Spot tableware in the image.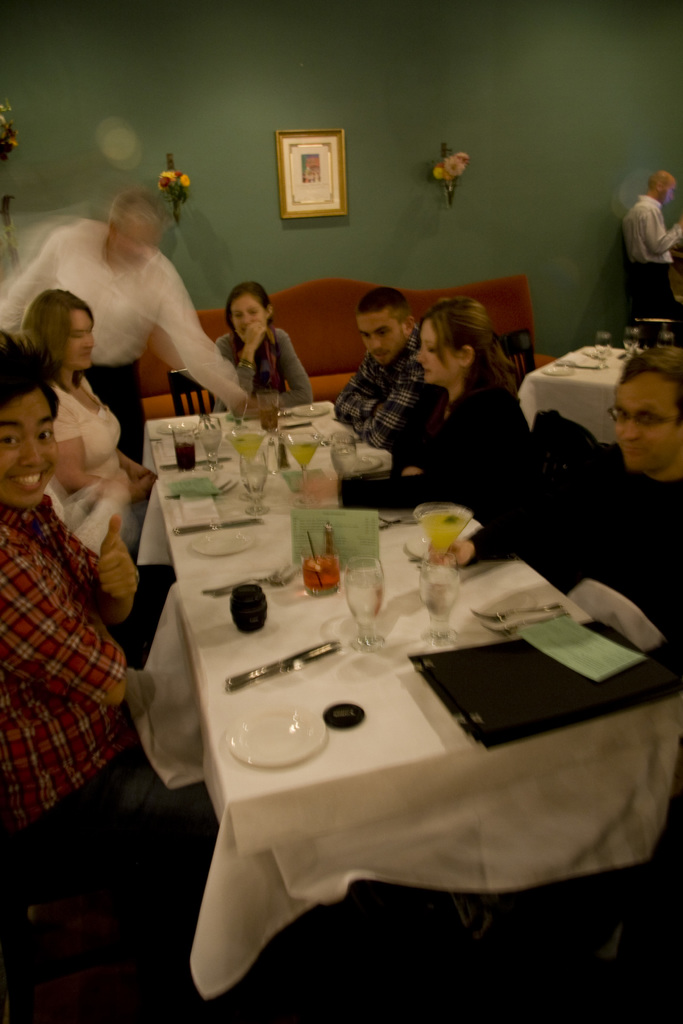
tableware found at locate(197, 563, 299, 598).
